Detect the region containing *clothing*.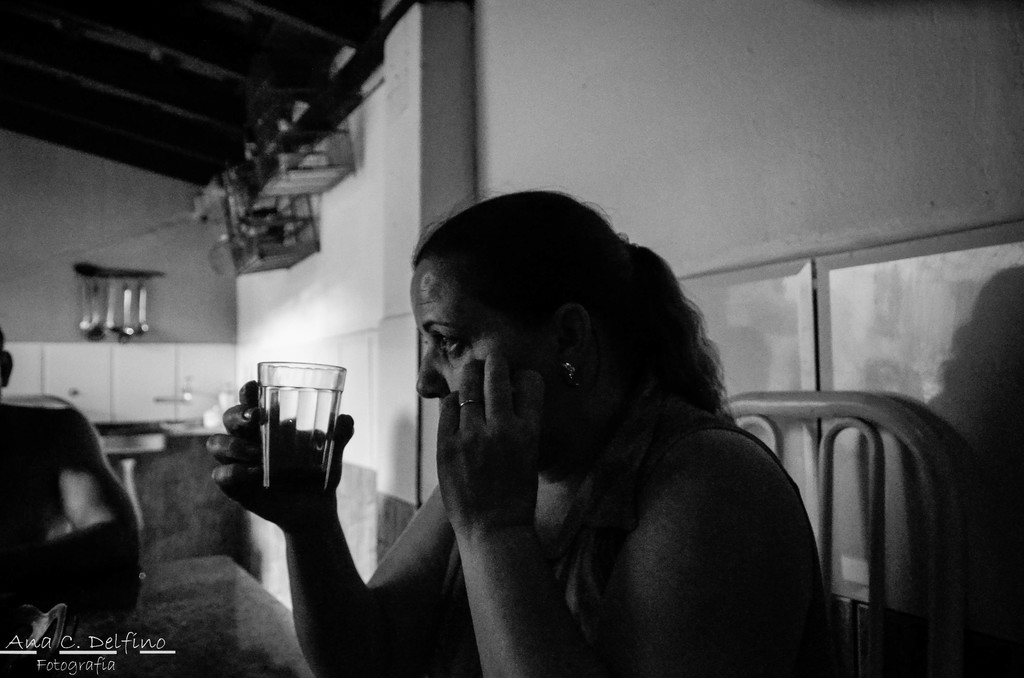
BBox(441, 412, 820, 677).
